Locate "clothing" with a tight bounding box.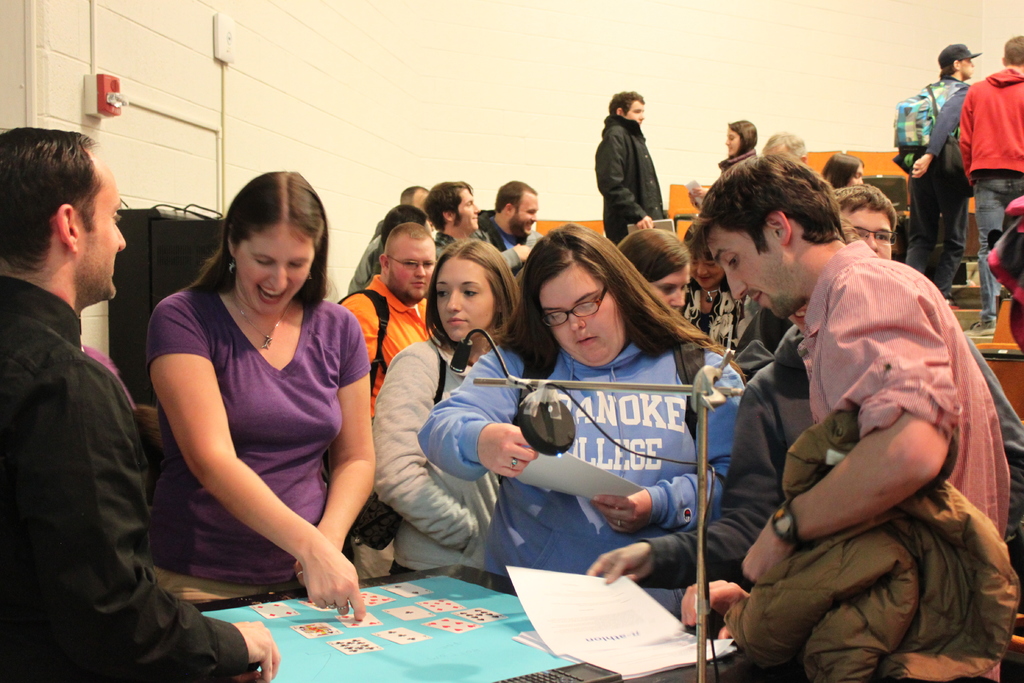
{"left": 793, "top": 248, "right": 1018, "bottom": 561}.
